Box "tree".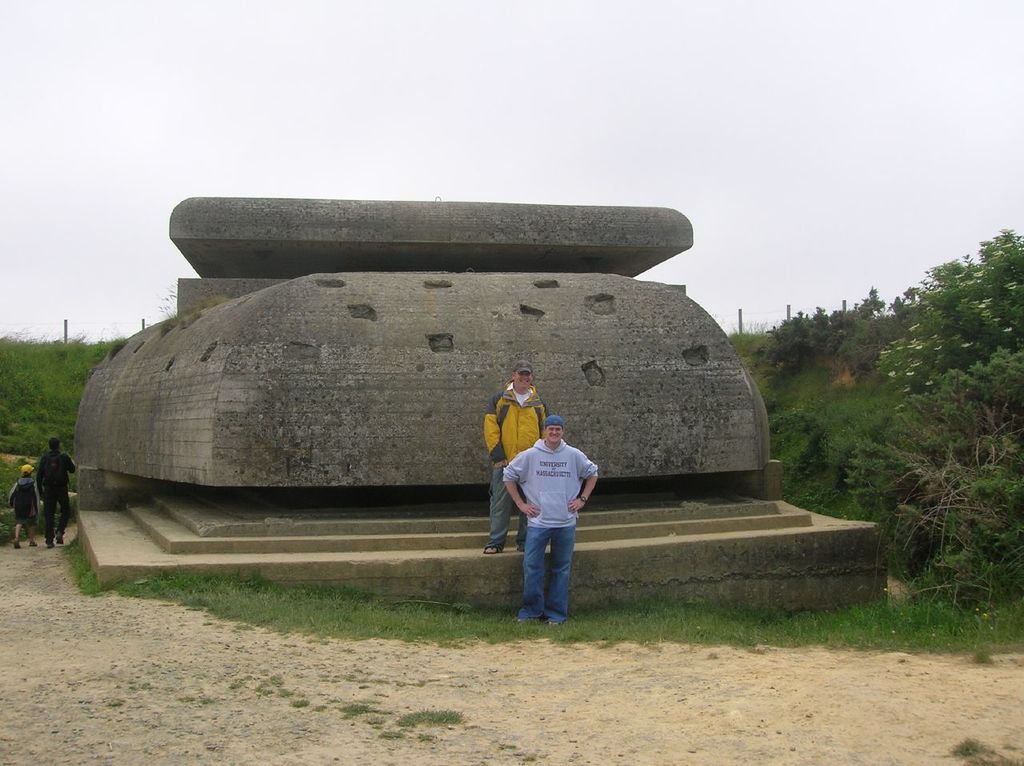
<region>837, 283, 919, 391</region>.
